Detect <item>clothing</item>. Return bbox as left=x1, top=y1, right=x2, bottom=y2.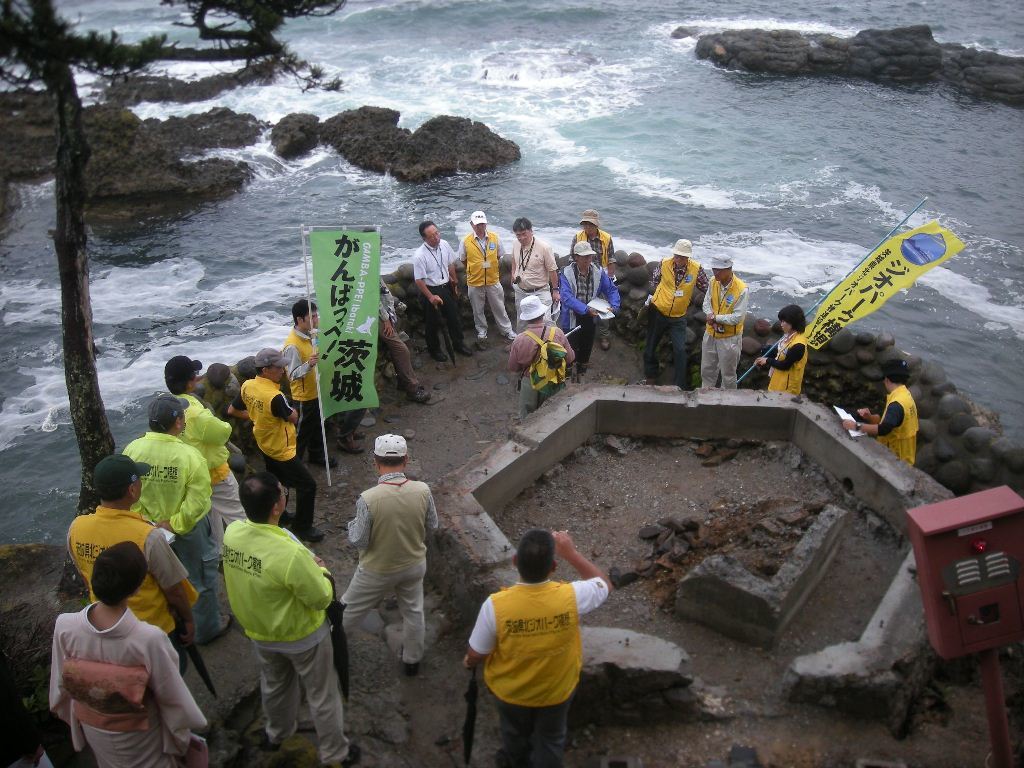
left=571, top=233, right=618, bottom=341.
